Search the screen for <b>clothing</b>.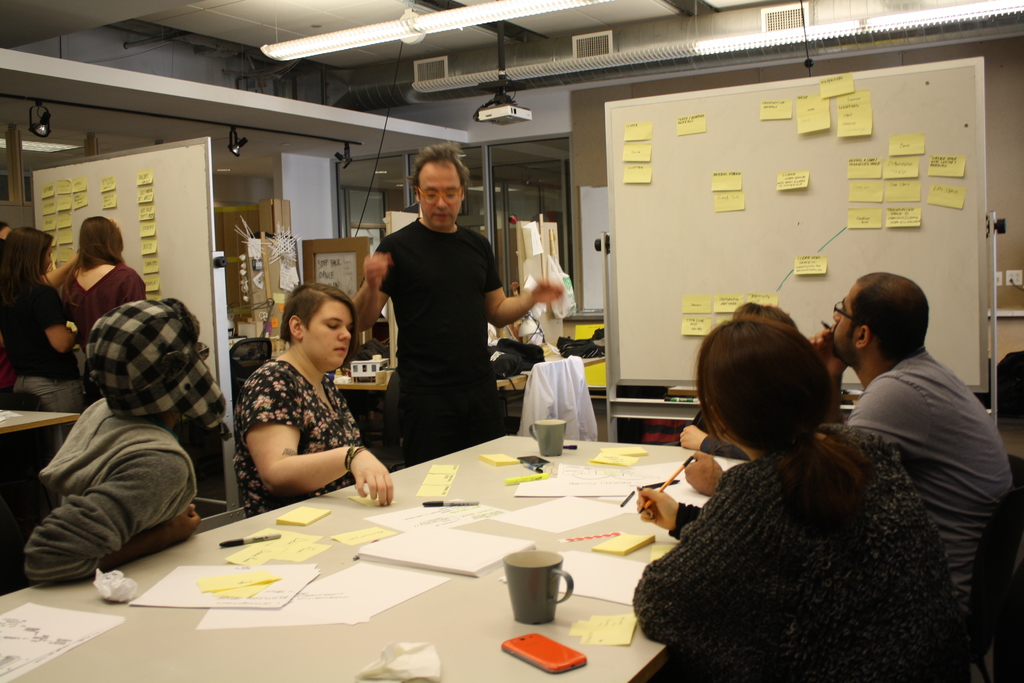
Found at [left=0, top=274, right=100, bottom=445].
